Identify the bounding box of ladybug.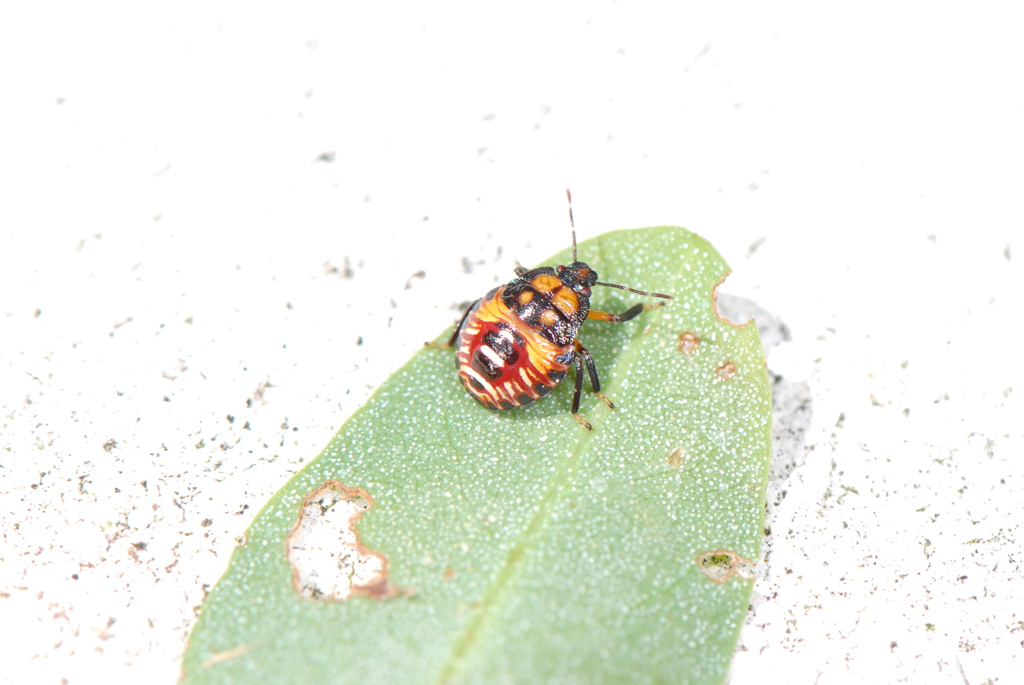
locate(422, 185, 675, 431).
